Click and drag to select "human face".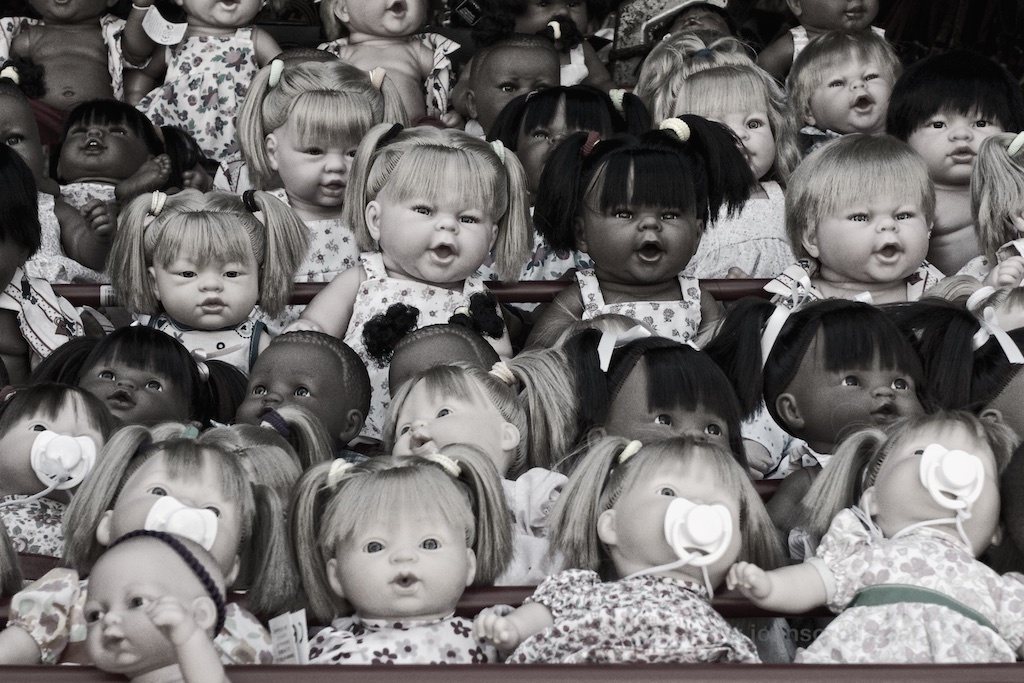
Selection: x1=281, y1=120, x2=358, y2=205.
